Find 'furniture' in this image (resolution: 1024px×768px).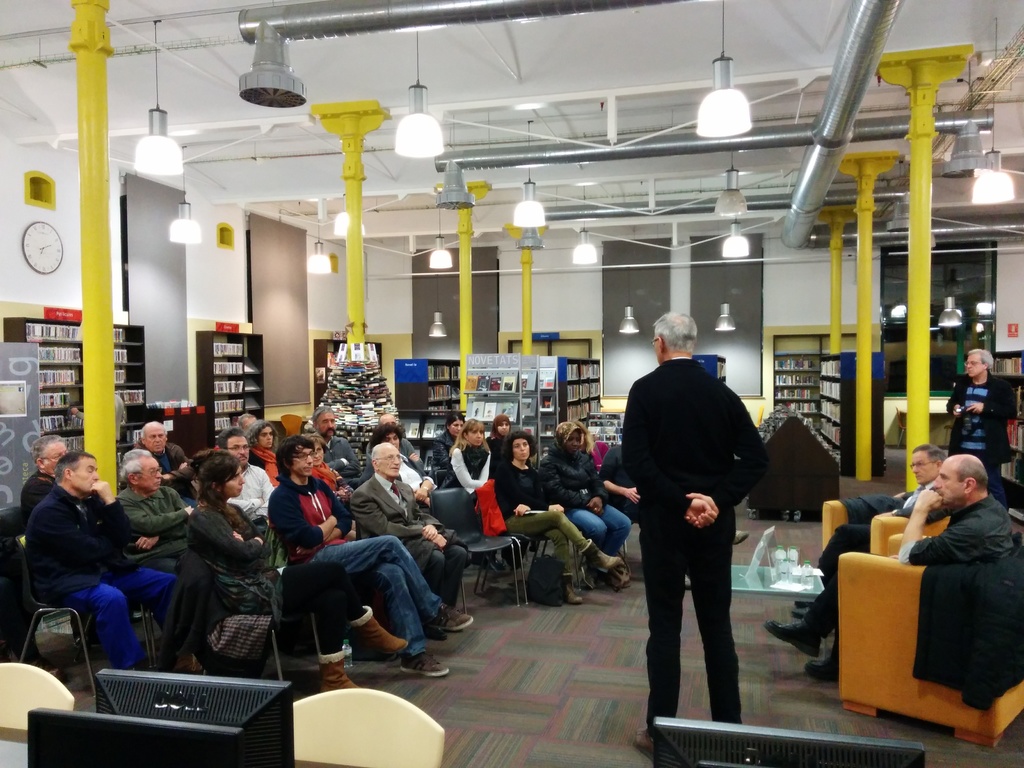
BBox(22, 554, 150, 701).
